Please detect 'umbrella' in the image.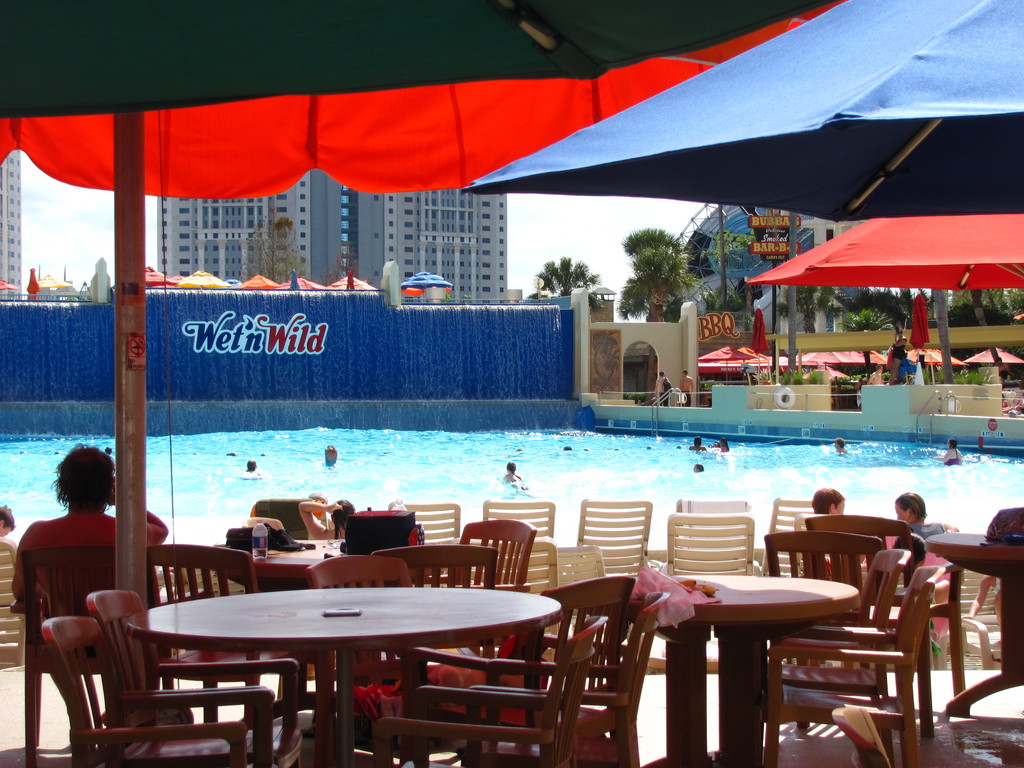
box(744, 214, 1023, 296).
